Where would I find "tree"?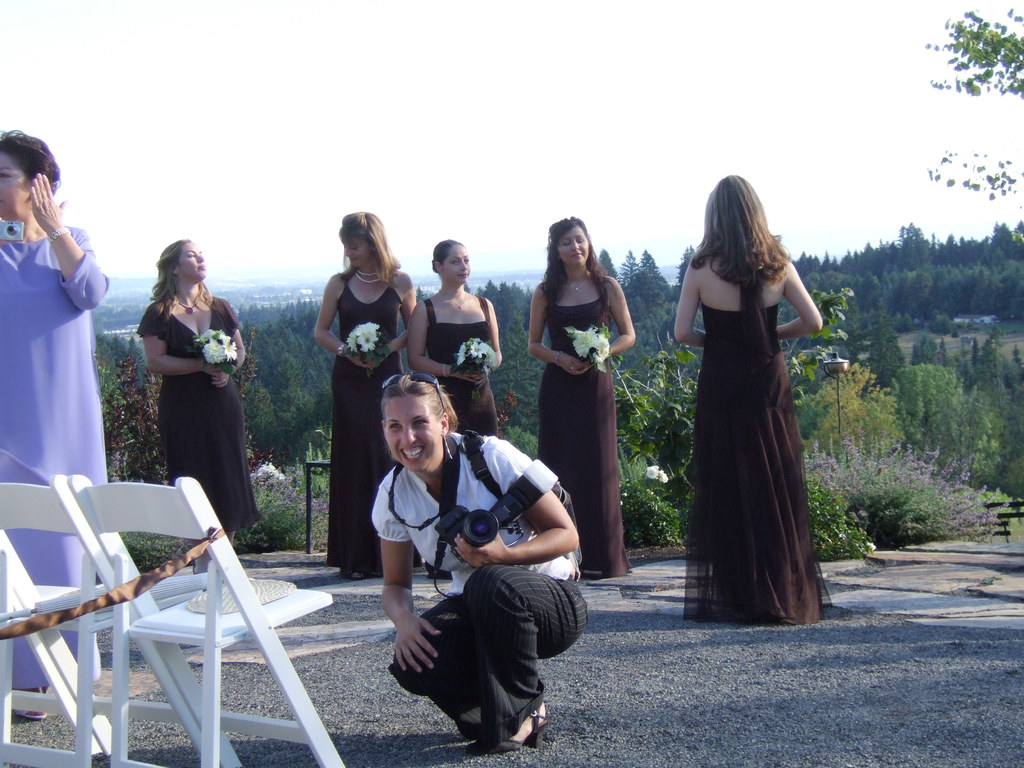
At x1=927 y1=145 x2=1023 y2=209.
